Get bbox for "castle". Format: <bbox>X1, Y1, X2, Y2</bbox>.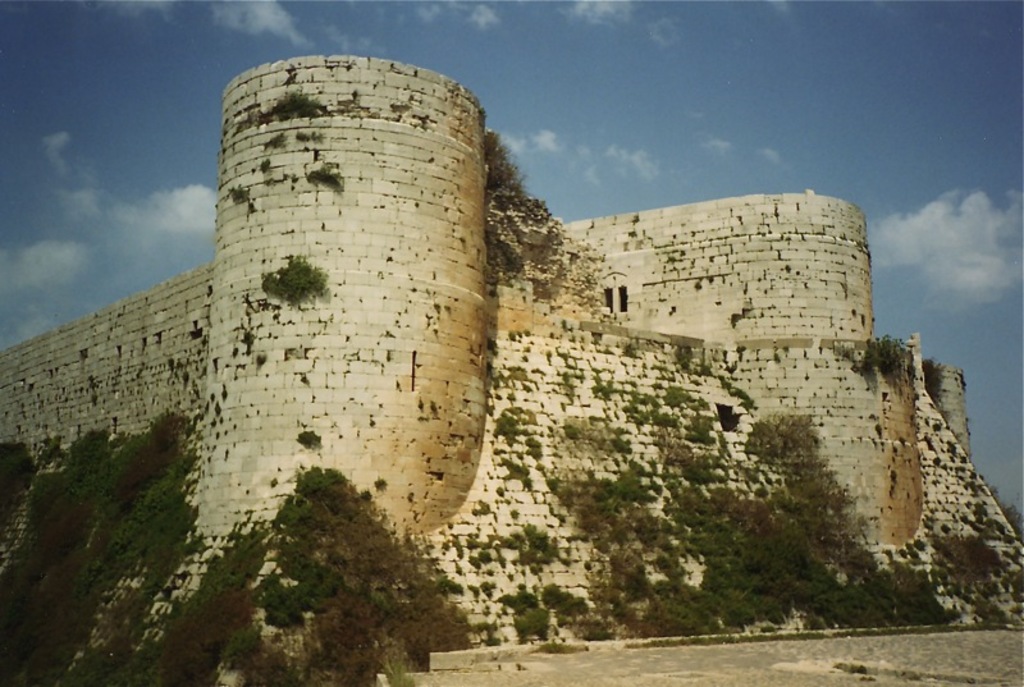
<bbox>123, 13, 797, 594</bbox>.
